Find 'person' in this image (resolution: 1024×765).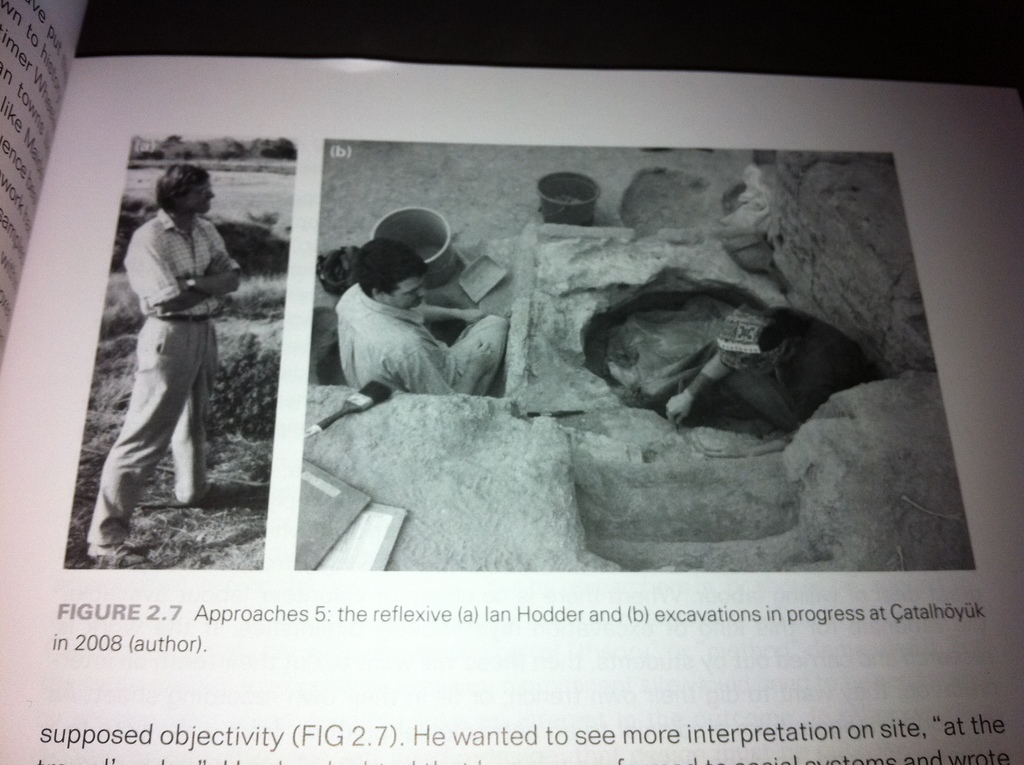
bbox(332, 232, 509, 401).
